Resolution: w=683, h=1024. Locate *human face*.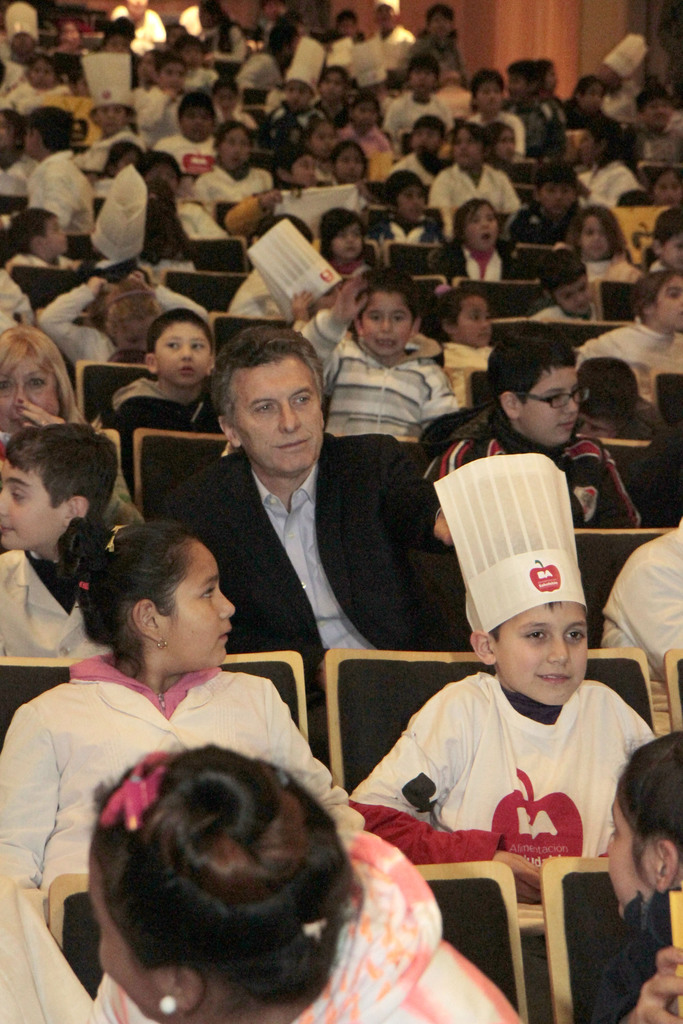
286/78/309/108.
